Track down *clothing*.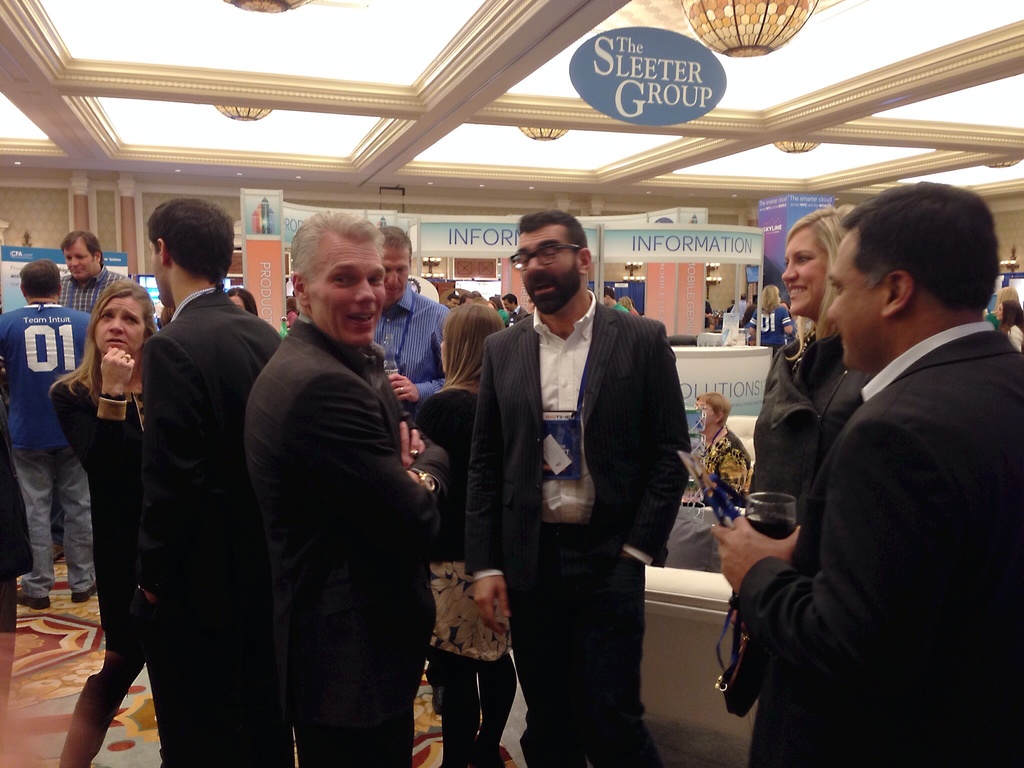
Tracked to {"x1": 752, "y1": 302, "x2": 794, "y2": 344}.
